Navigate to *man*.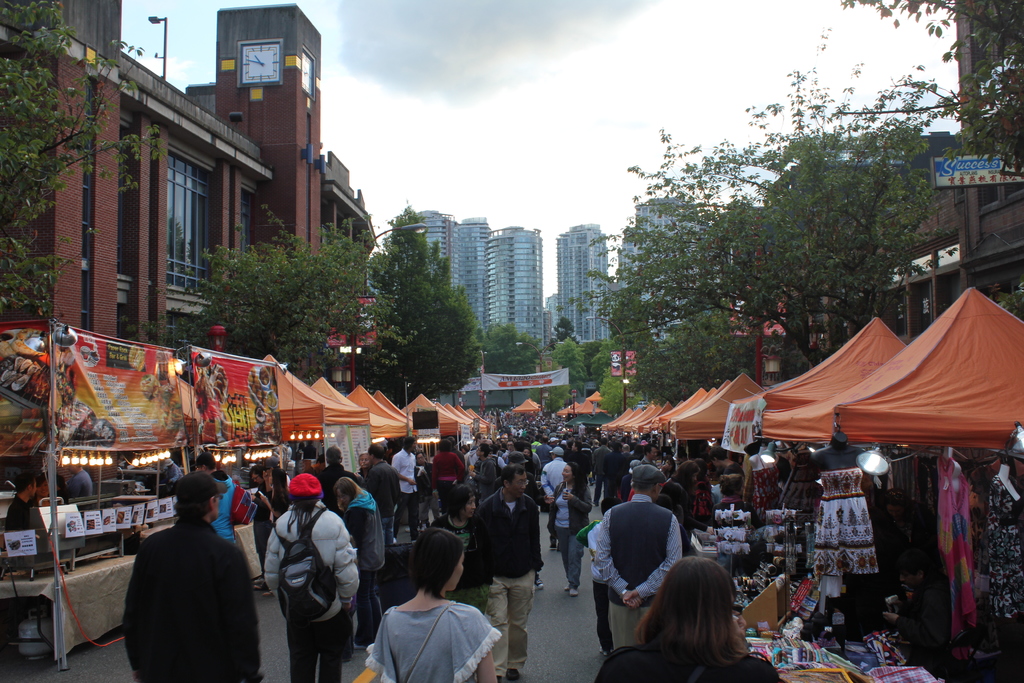
Navigation target: locate(468, 465, 540, 682).
